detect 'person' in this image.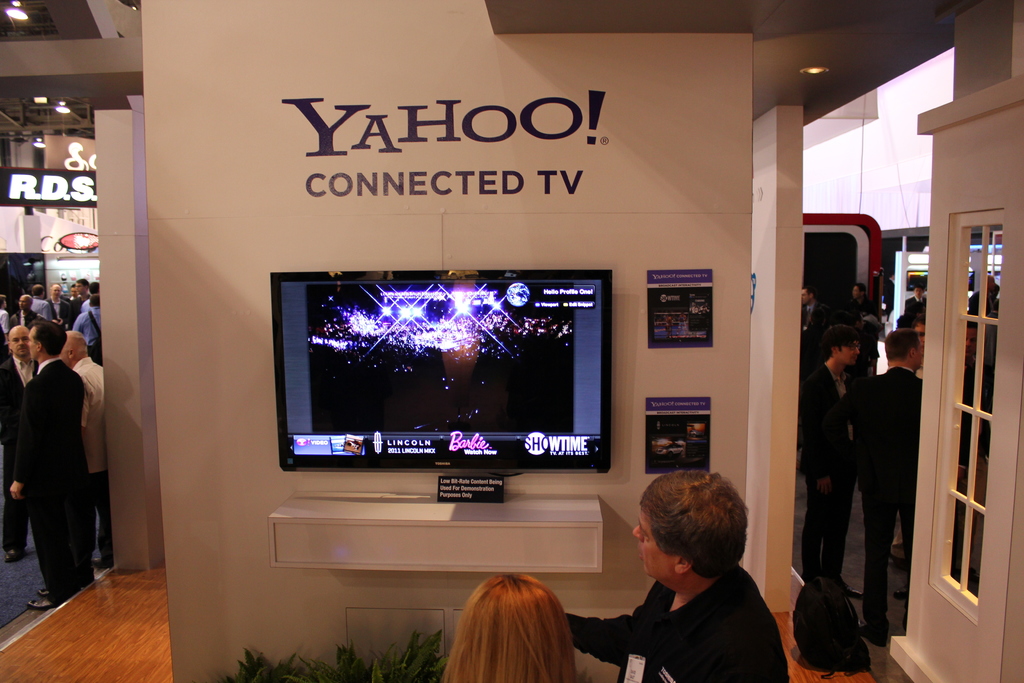
Detection: x1=562, y1=468, x2=780, y2=682.
